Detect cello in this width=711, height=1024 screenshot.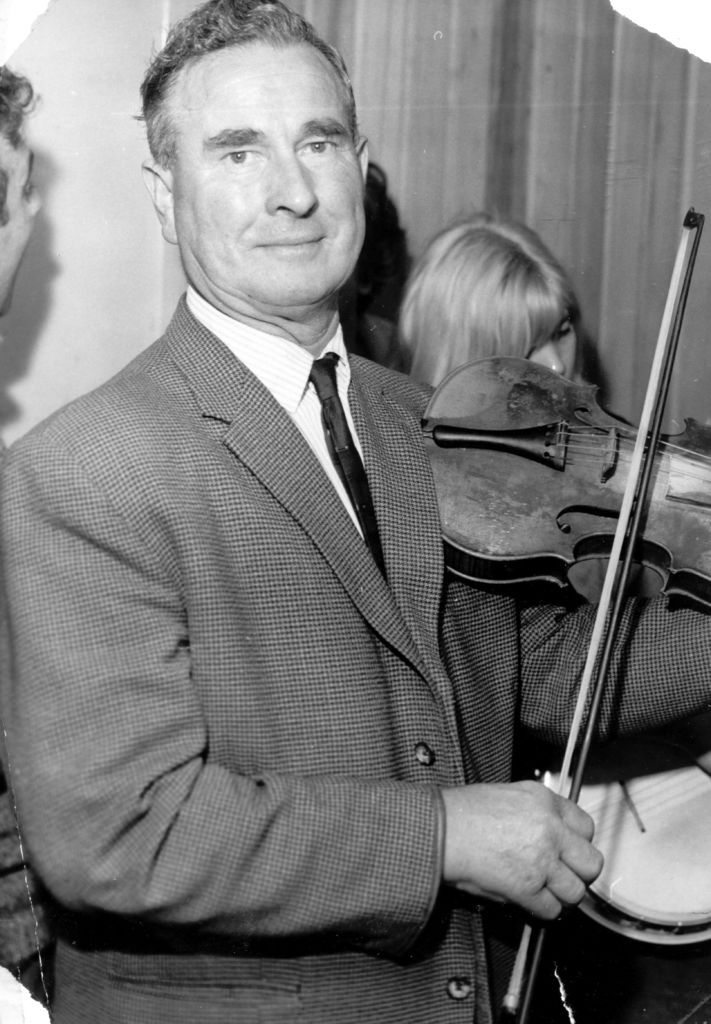
Detection: [left=416, top=205, right=710, bottom=1023].
